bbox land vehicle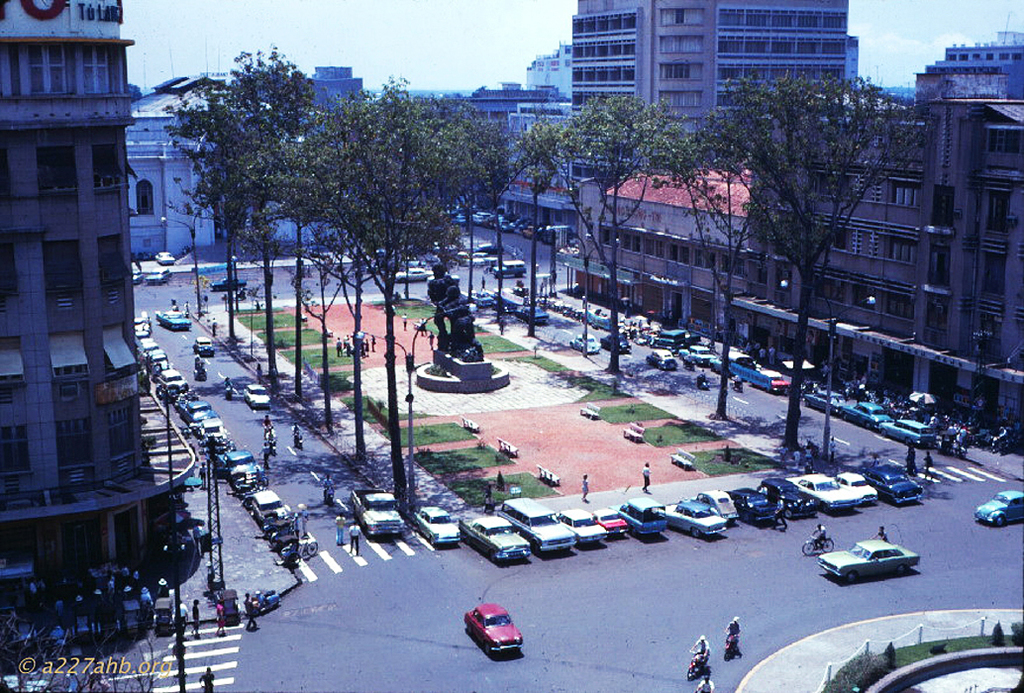
locate(684, 646, 708, 684)
